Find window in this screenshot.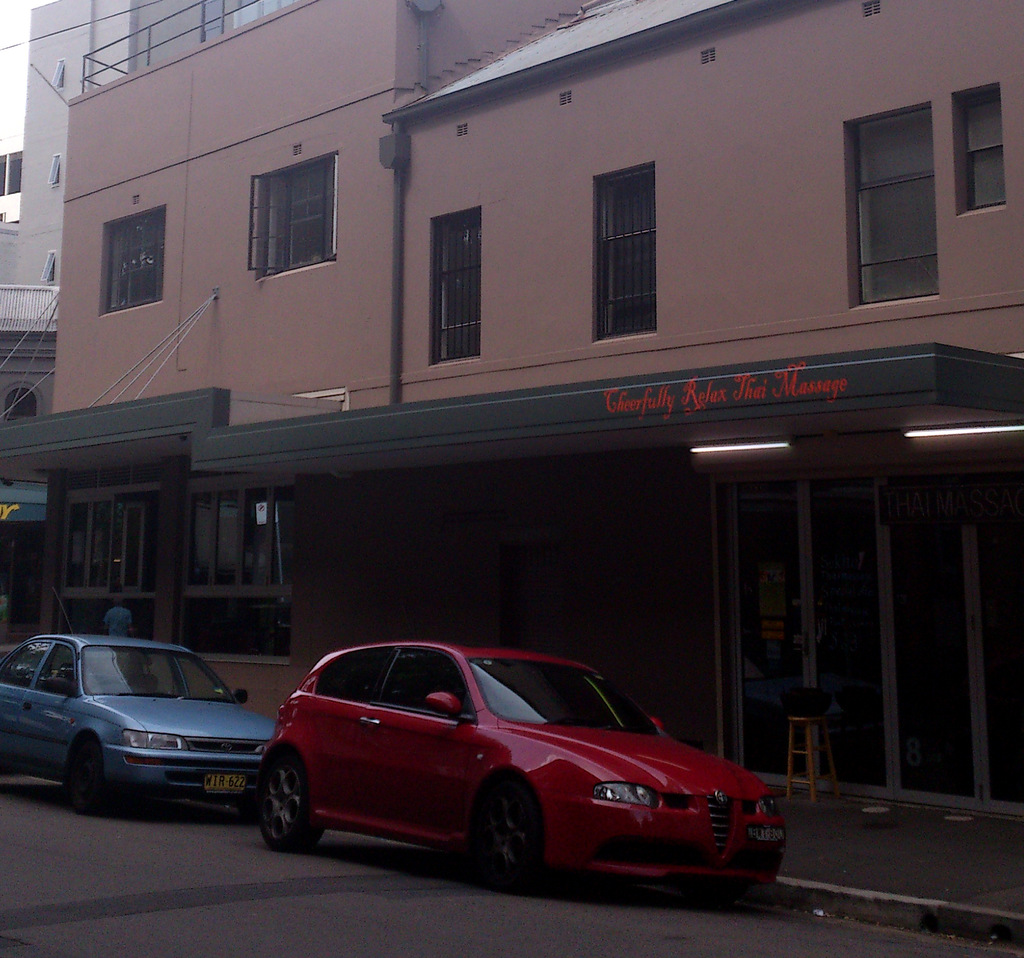
The bounding box for window is region(435, 211, 477, 360).
